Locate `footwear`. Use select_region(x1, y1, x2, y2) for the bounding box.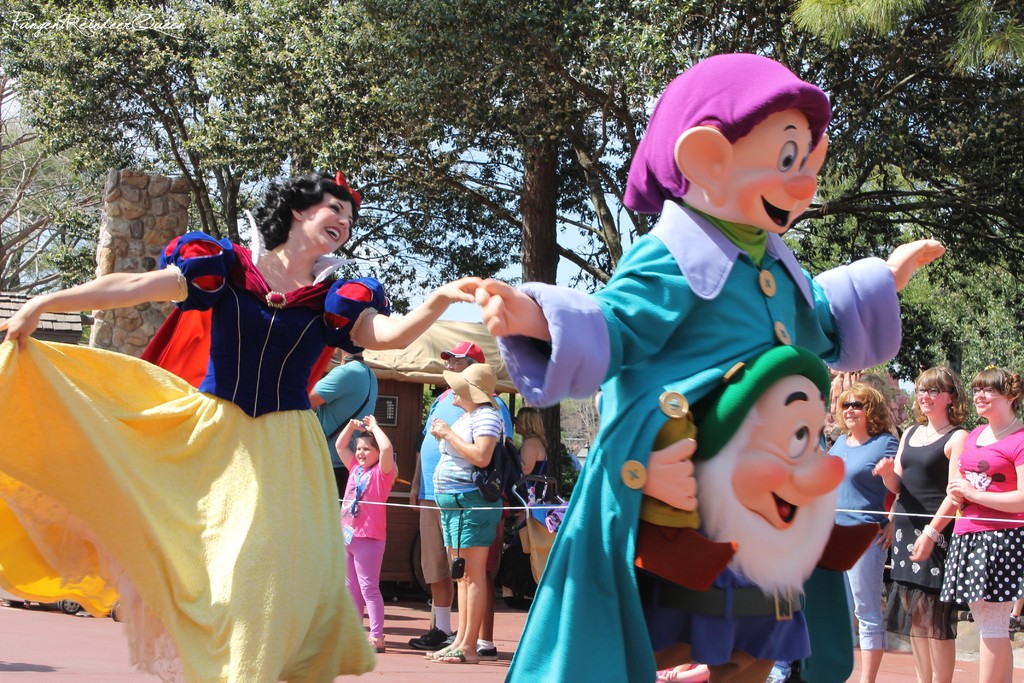
select_region(503, 594, 532, 613).
